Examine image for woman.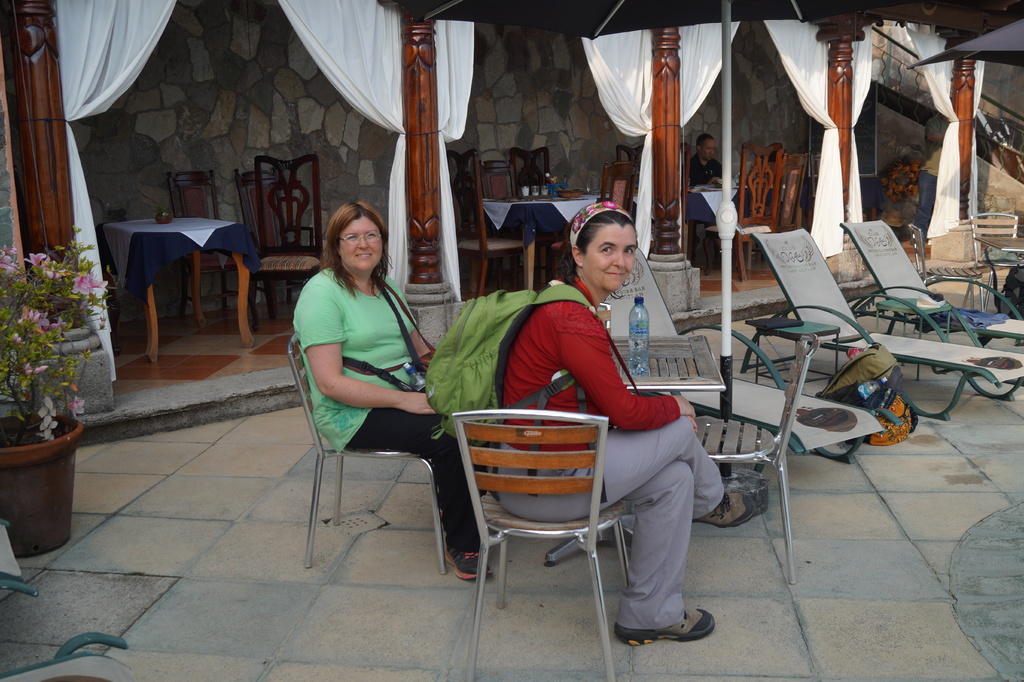
Examination result: 288,190,454,583.
